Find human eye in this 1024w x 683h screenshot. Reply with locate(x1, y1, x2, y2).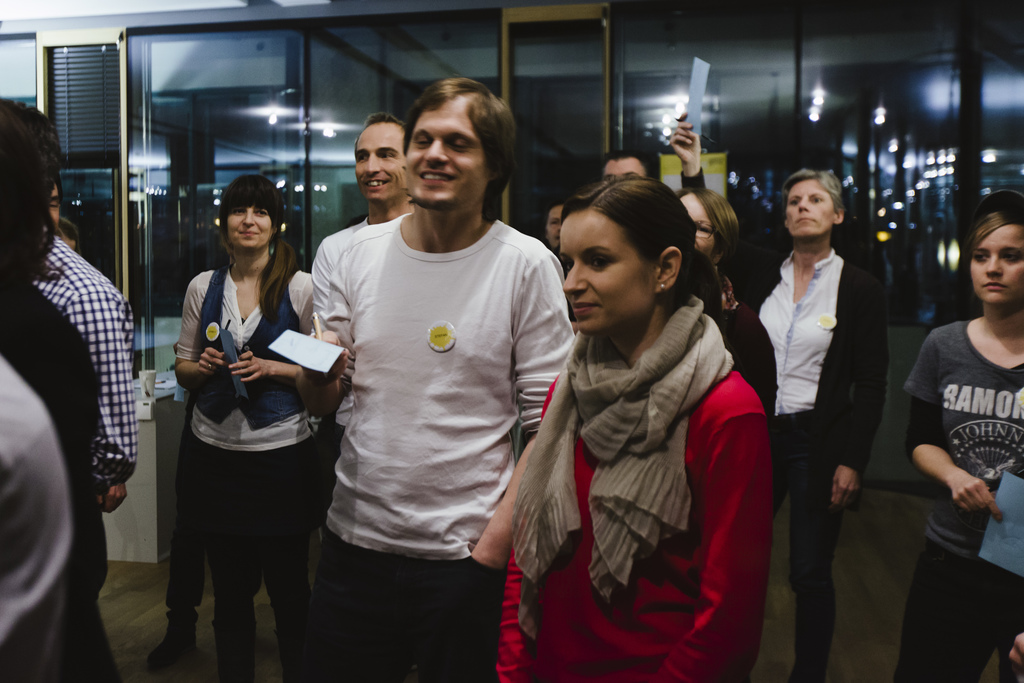
locate(378, 149, 394, 158).
